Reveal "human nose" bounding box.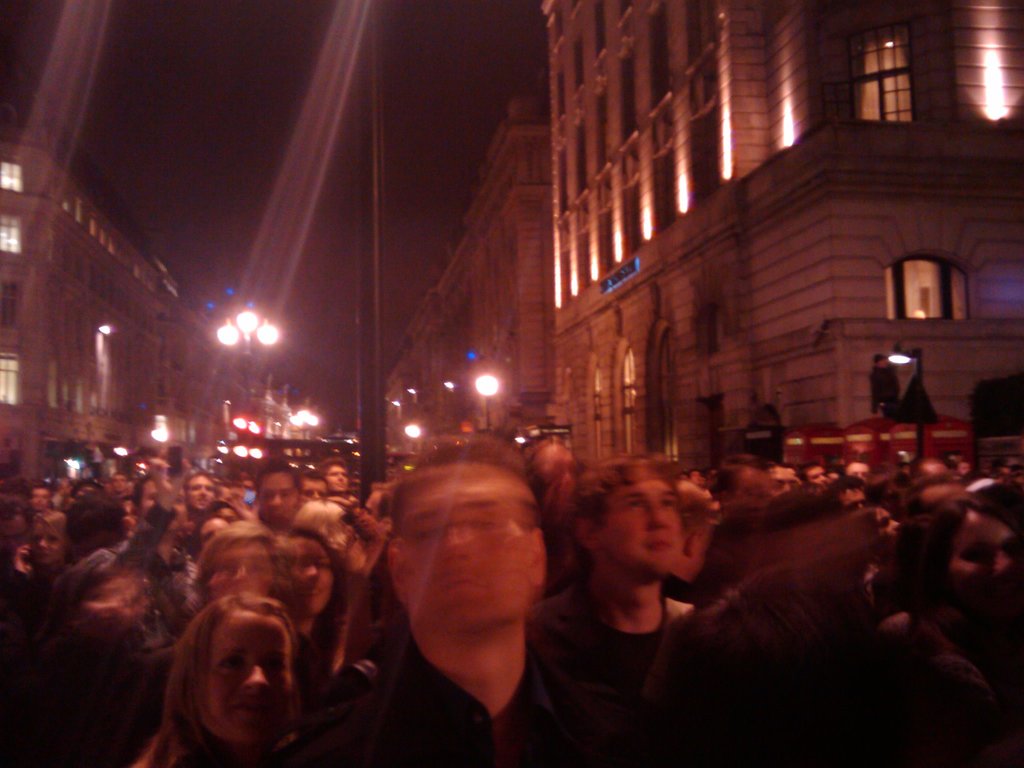
Revealed: [819,475,826,482].
